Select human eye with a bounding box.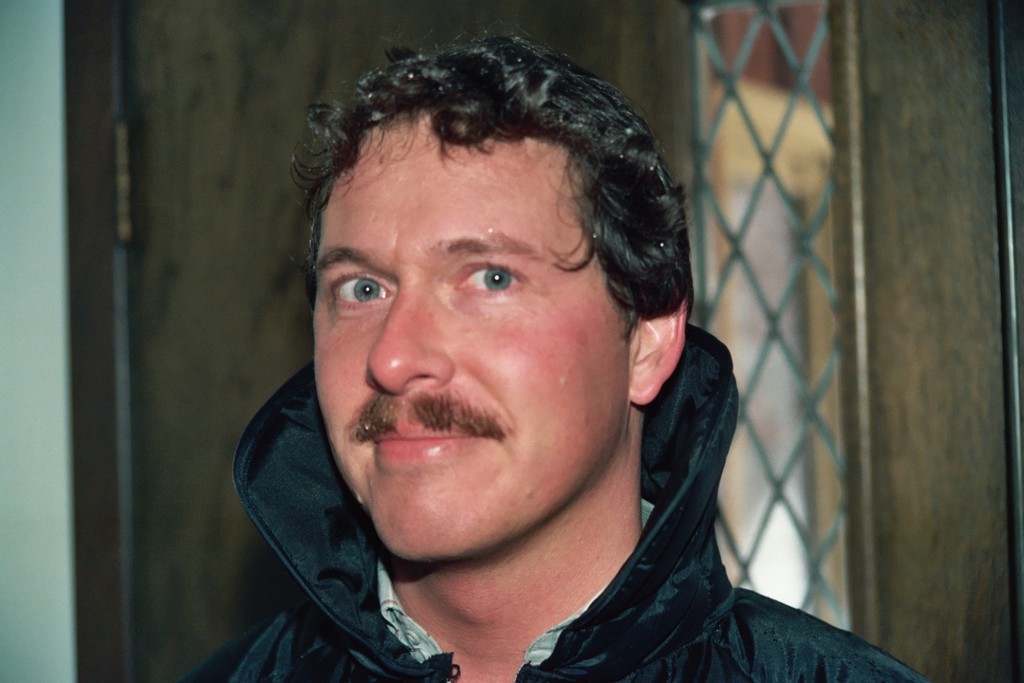
bbox=(319, 257, 397, 329).
